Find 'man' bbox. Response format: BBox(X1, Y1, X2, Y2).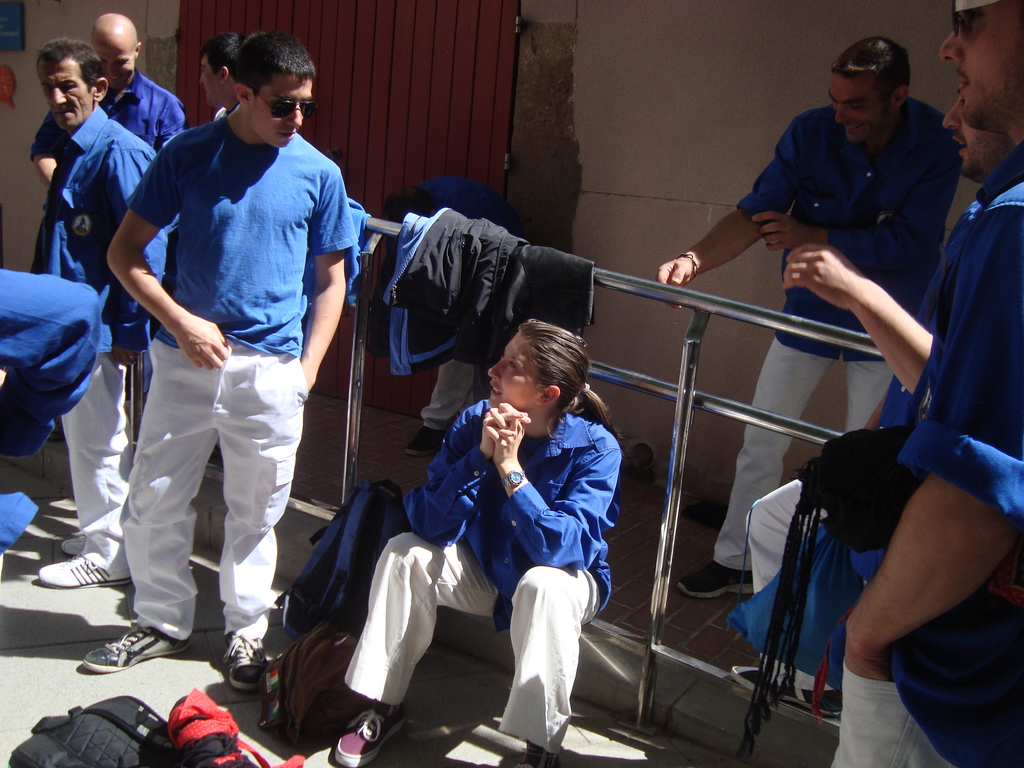
BBox(28, 13, 186, 403).
